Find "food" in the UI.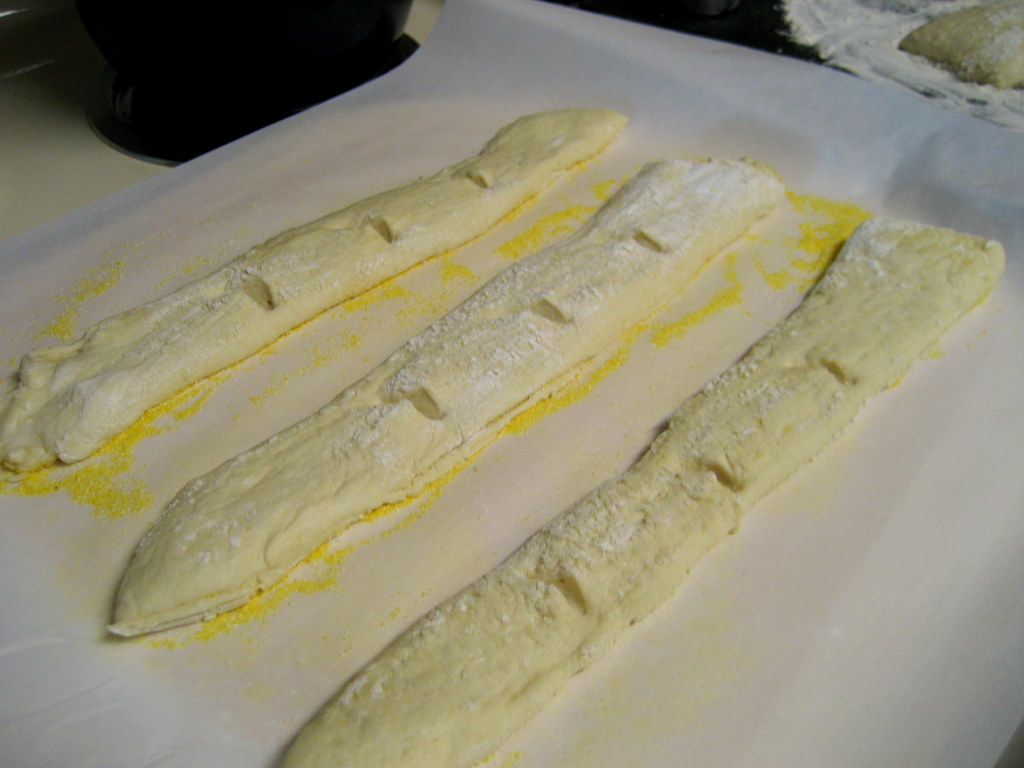
UI element at [x1=287, y1=216, x2=1009, y2=767].
